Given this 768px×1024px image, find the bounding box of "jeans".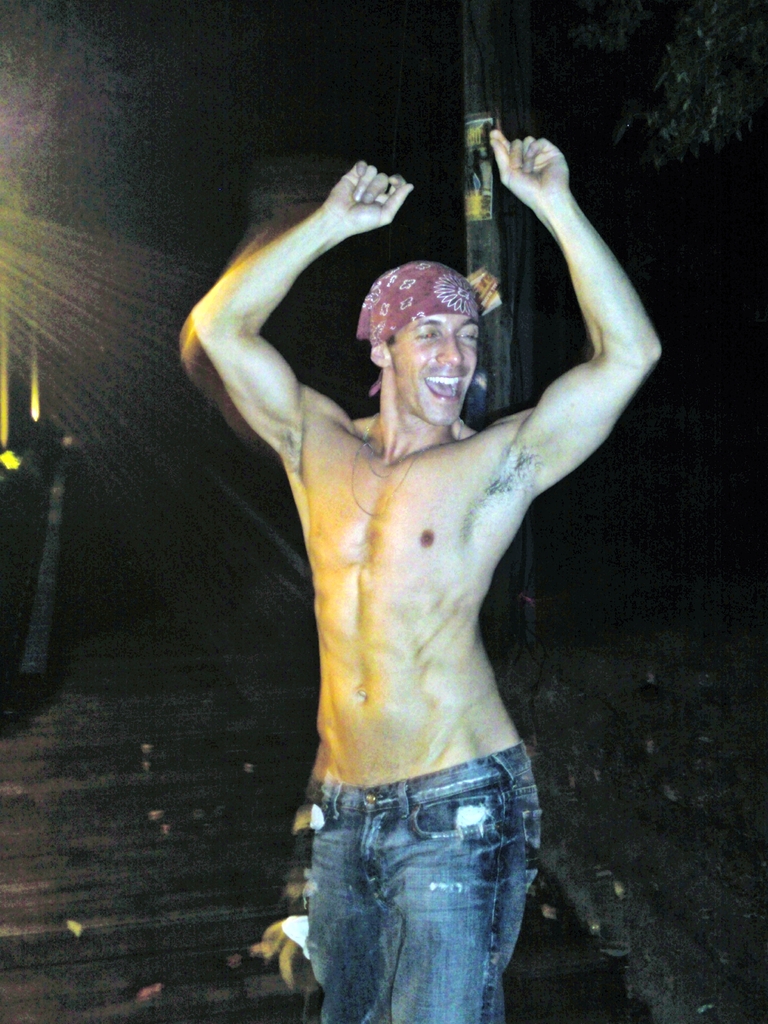
bbox=(292, 733, 552, 1023).
